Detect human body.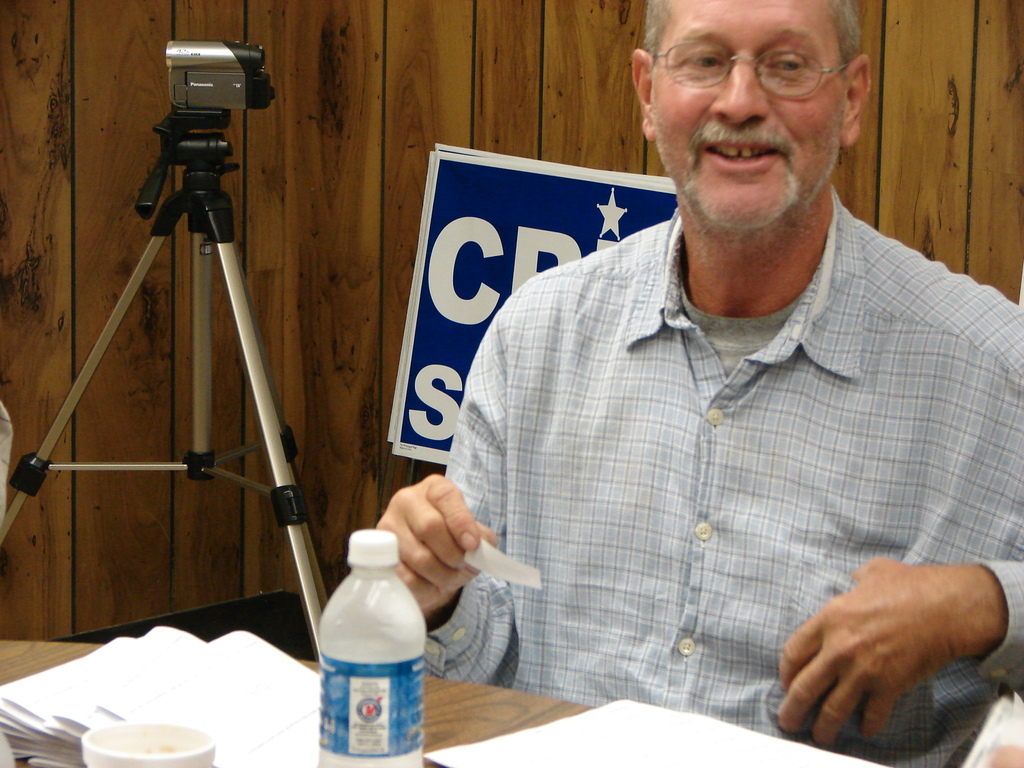
Detected at <box>394,54,1006,767</box>.
